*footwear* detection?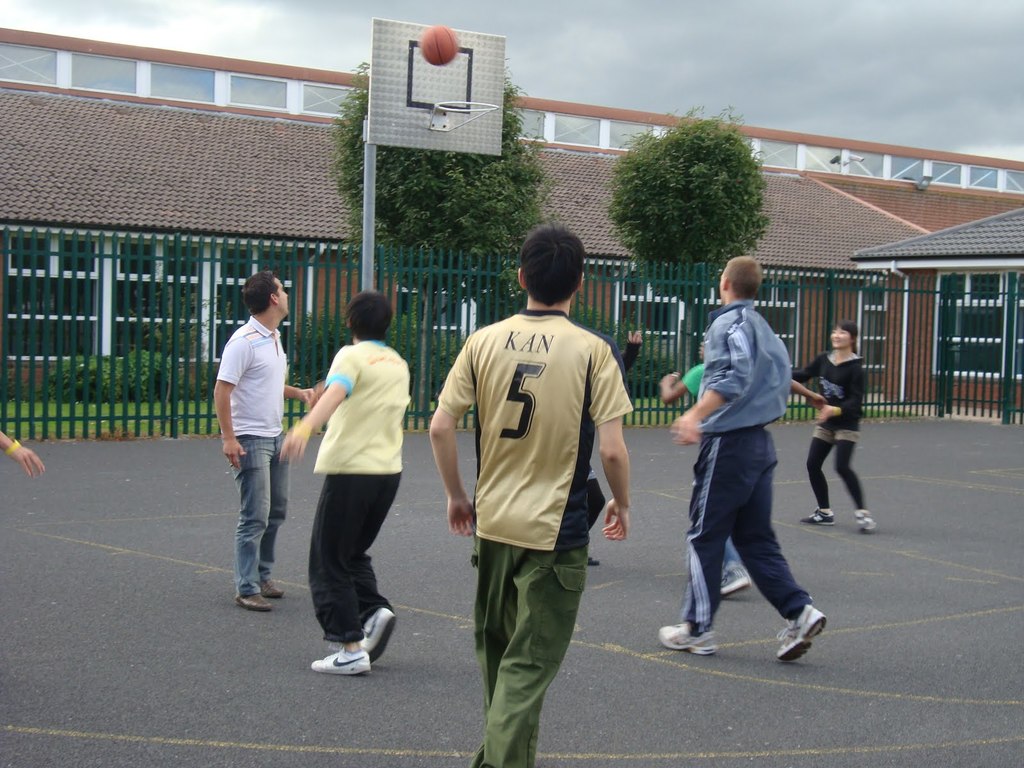
rect(243, 585, 271, 611)
